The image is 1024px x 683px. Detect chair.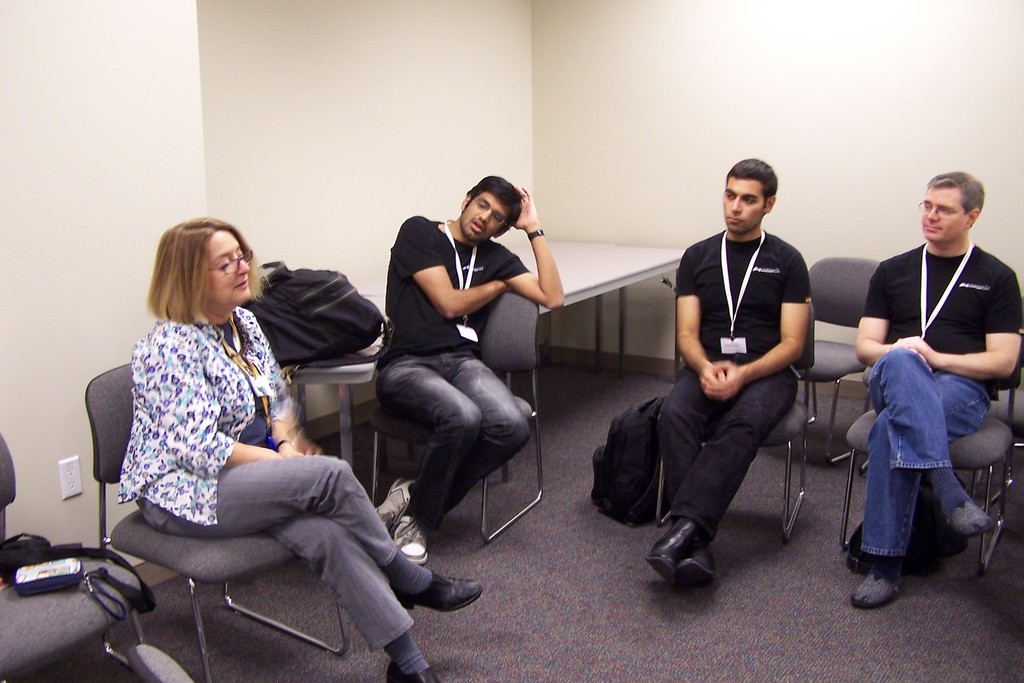
Detection: [x1=840, y1=309, x2=1023, y2=577].
